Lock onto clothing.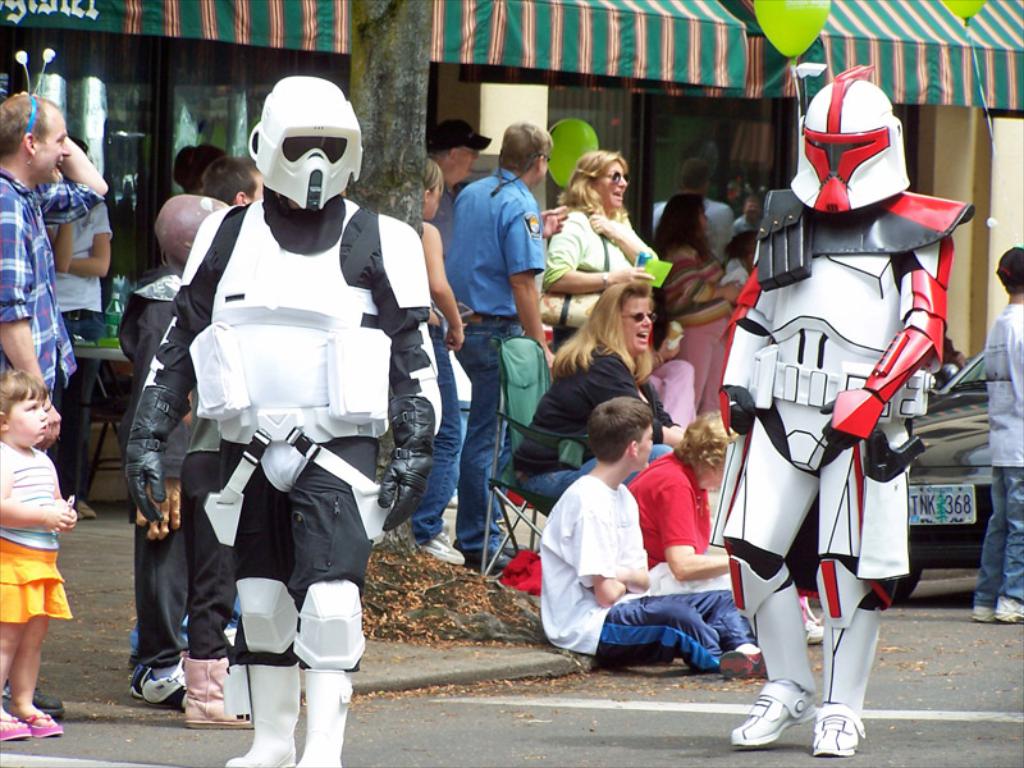
Locked: 618,452,739,595.
